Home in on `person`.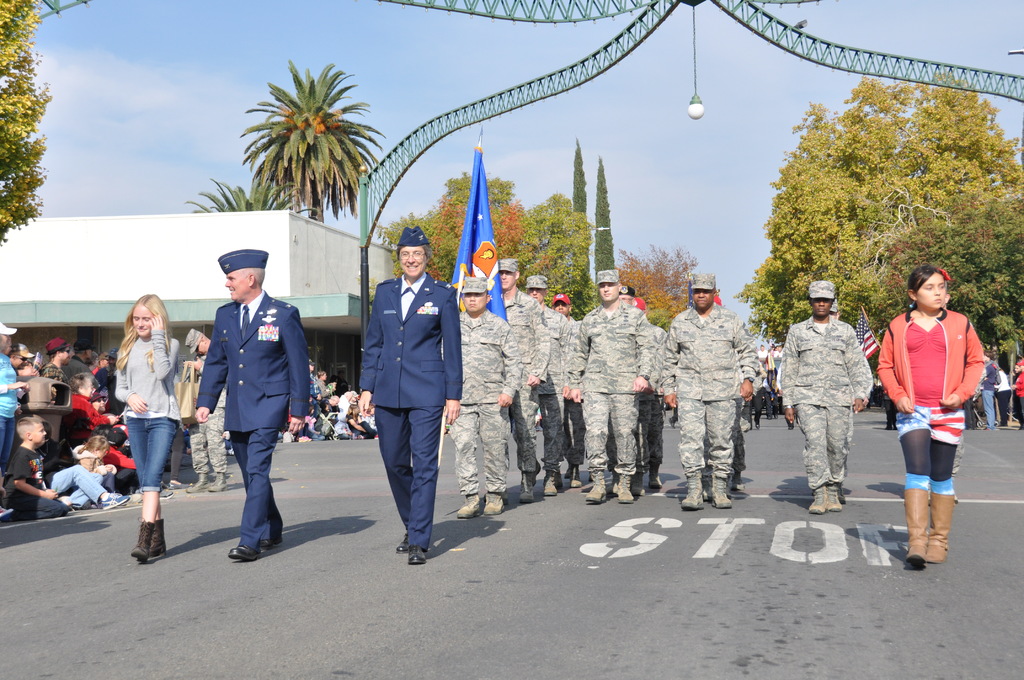
Homed in at box=[114, 294, 179, 560].
